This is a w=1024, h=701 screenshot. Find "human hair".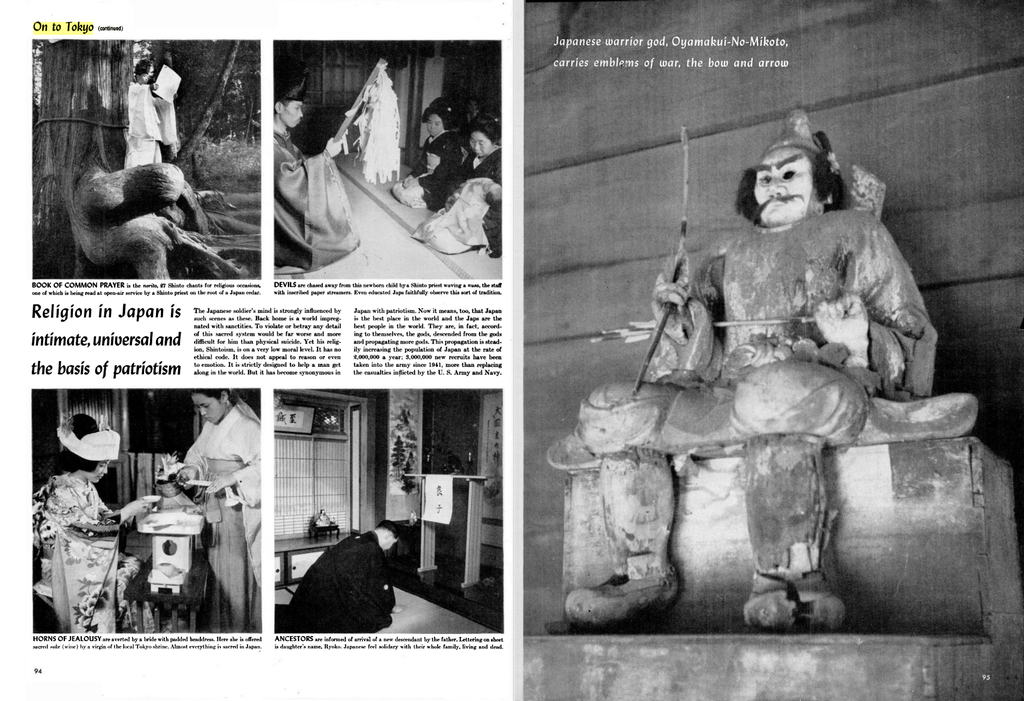
Bounding box: 188:390:228:403.
